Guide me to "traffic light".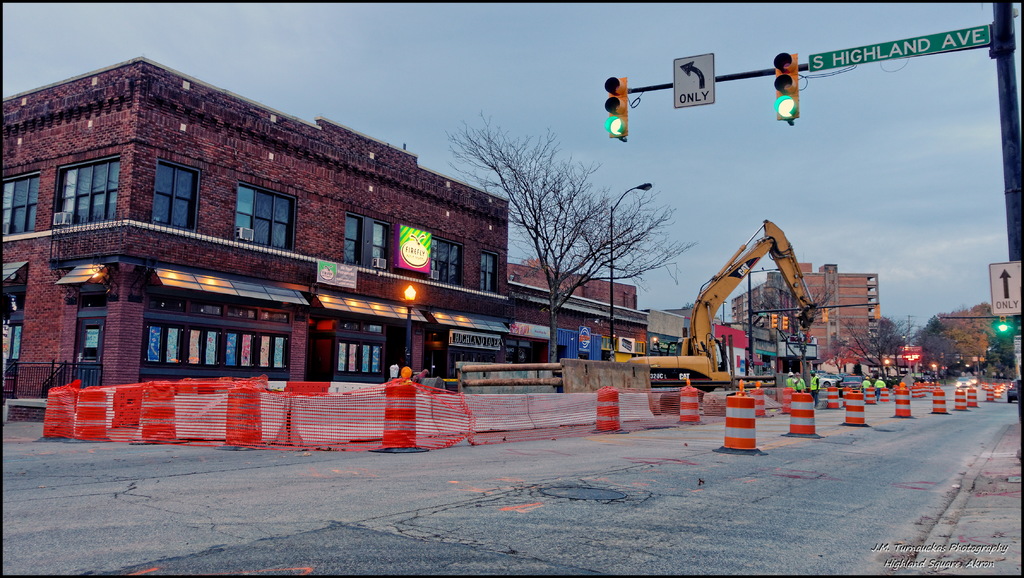
Guidance: pyautogui.locateOnScreen(821, 309, 828, 322).
